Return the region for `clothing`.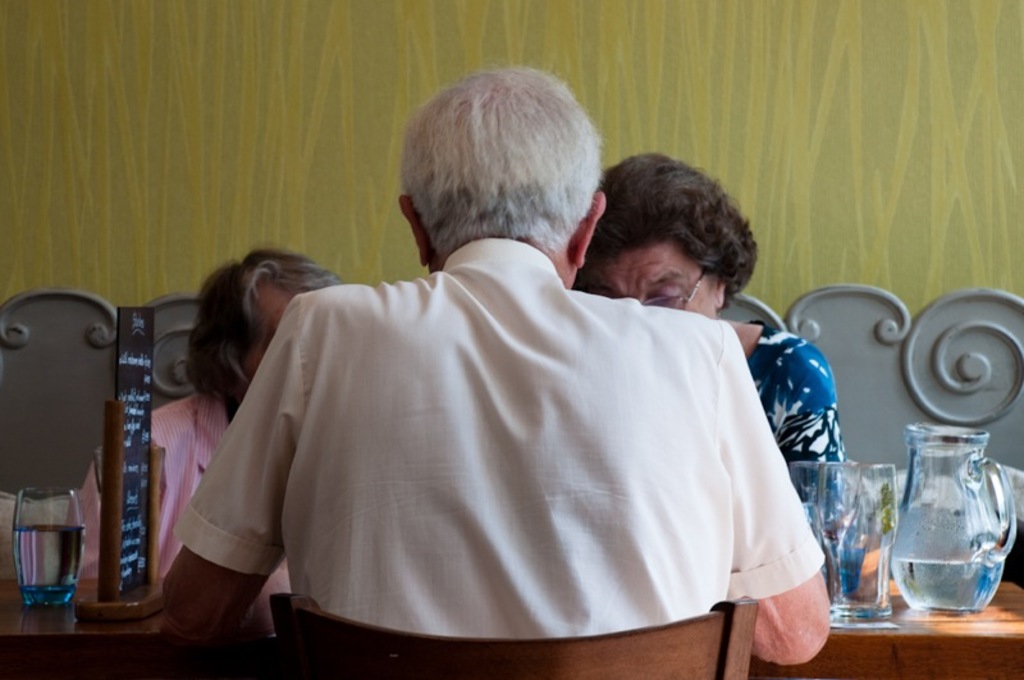
Rect(63, 383, 292, 648).
